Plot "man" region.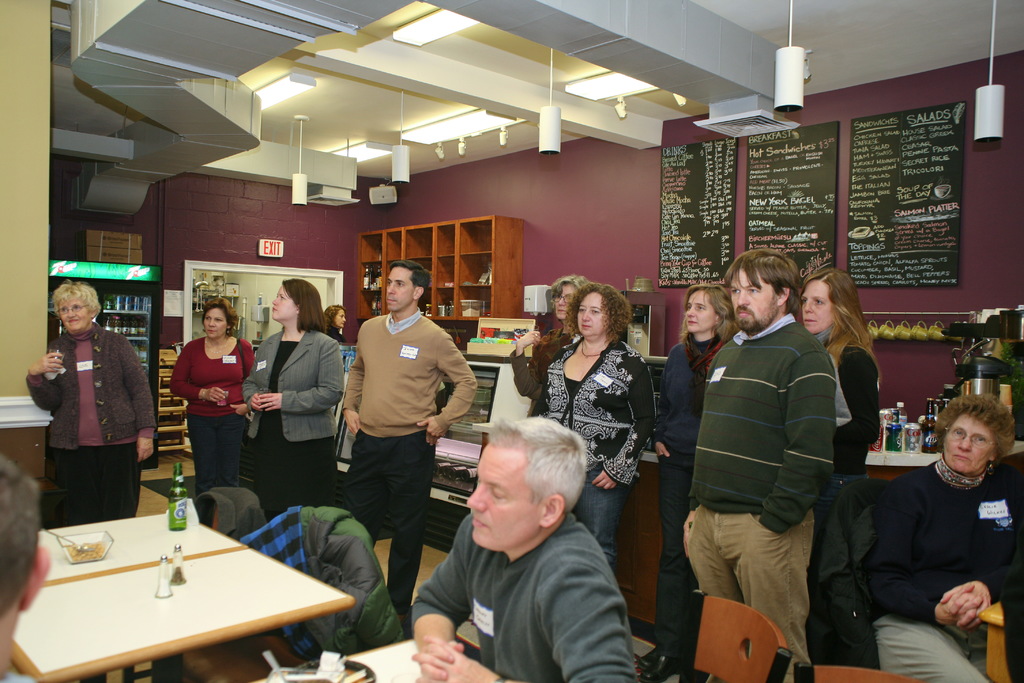
Plotted at x1=0 y1=447 x2=53 y2=682.
